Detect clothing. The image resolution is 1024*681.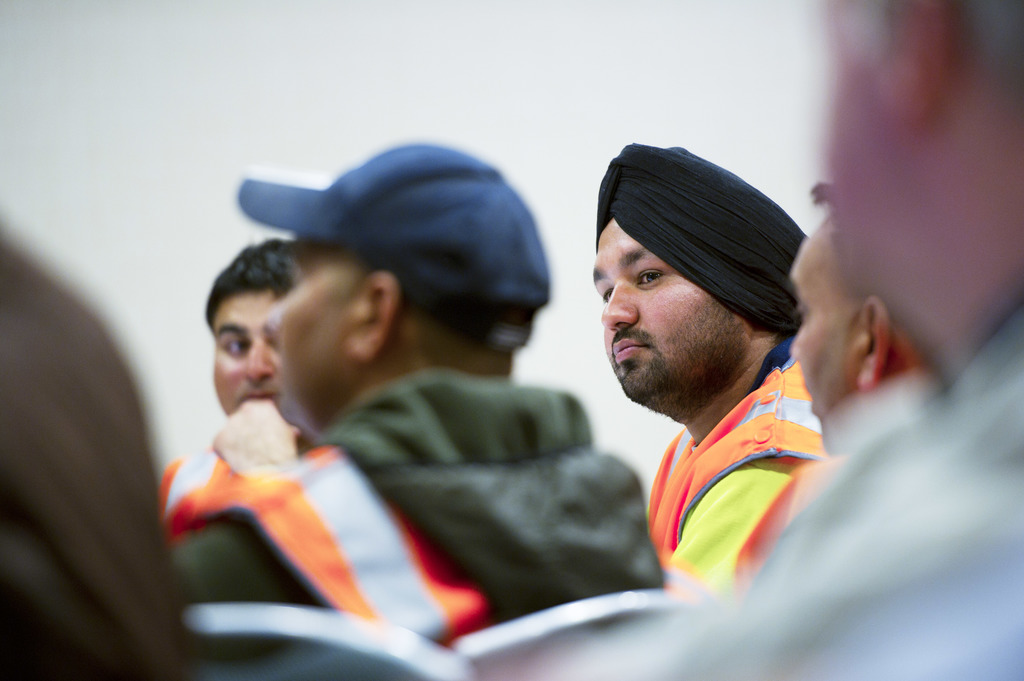
(643,303,1023,680).
